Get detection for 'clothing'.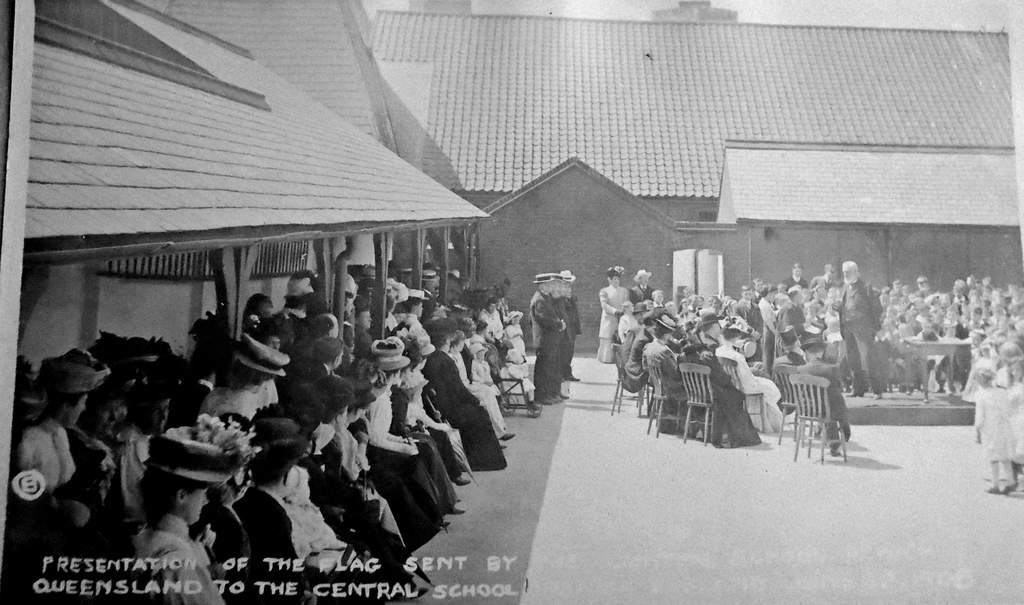
Detection: left=417, top=346, right=514, bottom=451.
